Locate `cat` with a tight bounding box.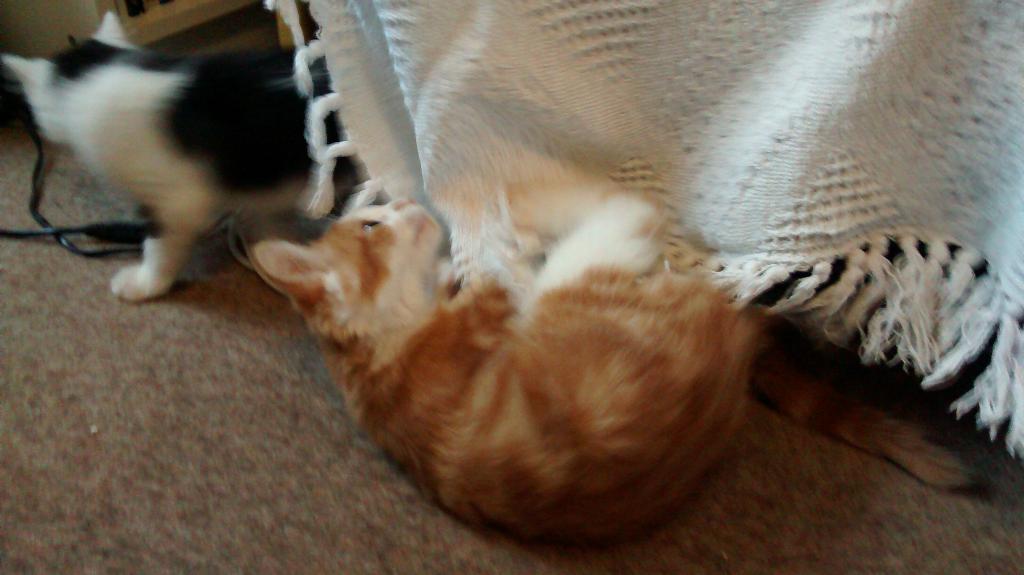
<bbox>0, 4, 362, 304</bbox>.
